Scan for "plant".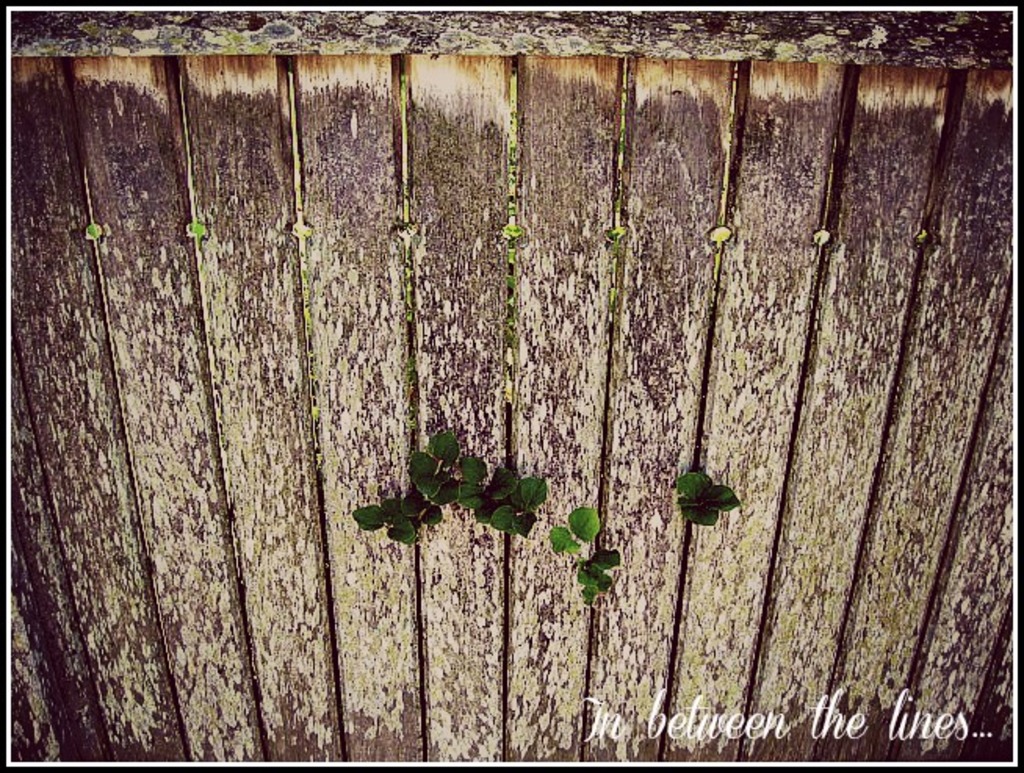
Scan result: <box>391,440,515,527</box>.
